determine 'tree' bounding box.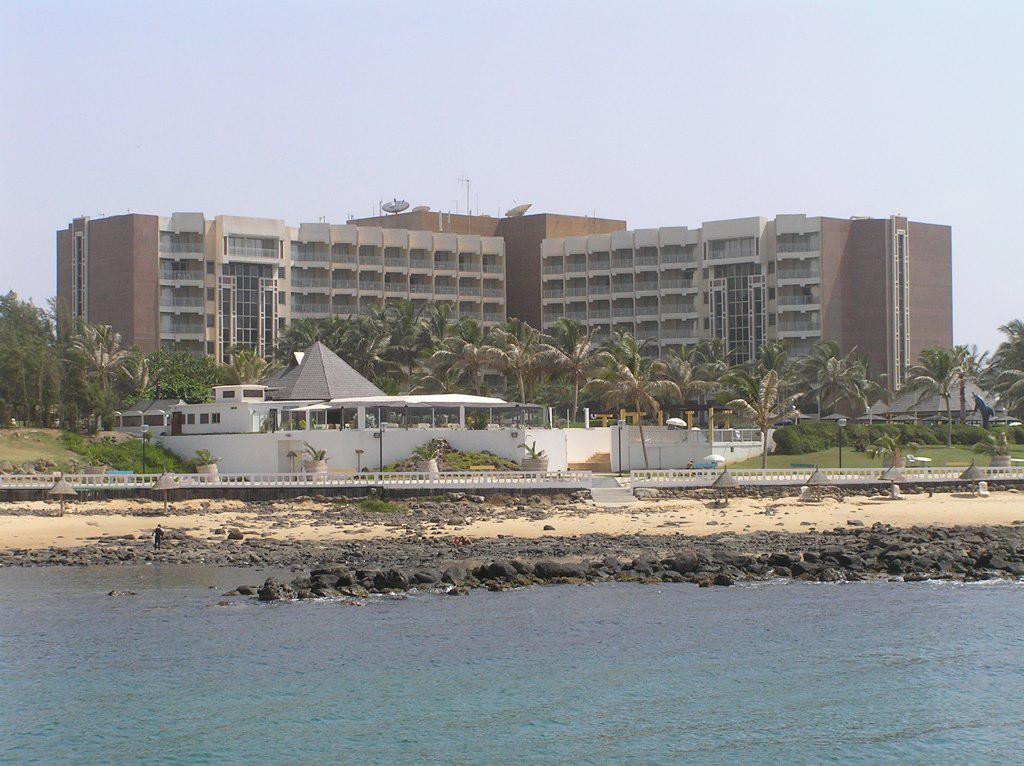
Determined: 722,368,805,469.
